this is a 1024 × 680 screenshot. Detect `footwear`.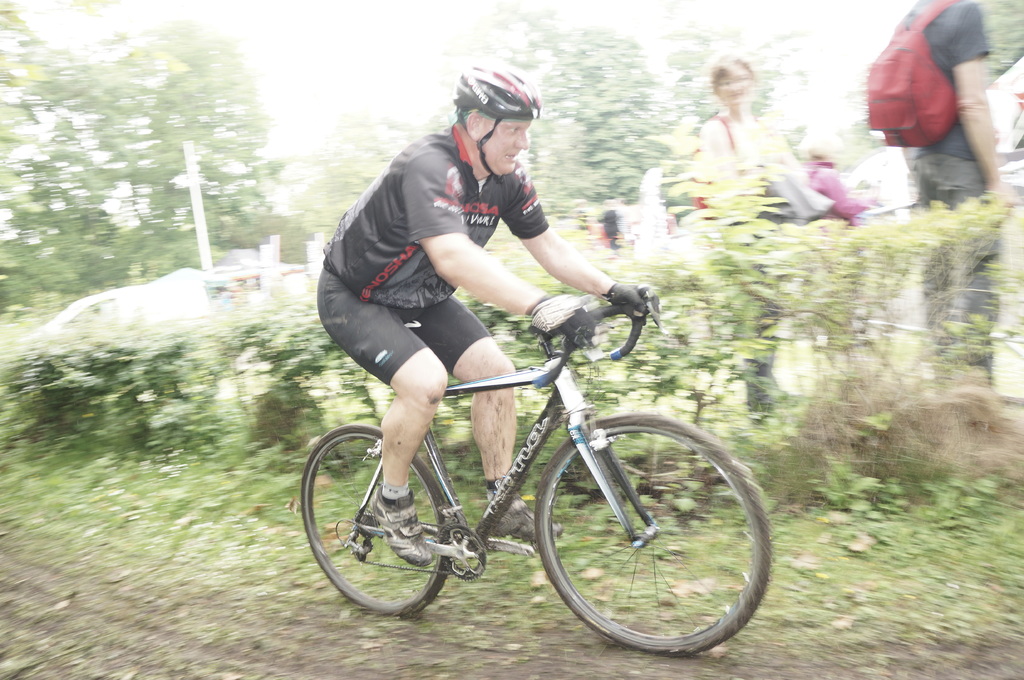
box(369, 492, 435, 563).
